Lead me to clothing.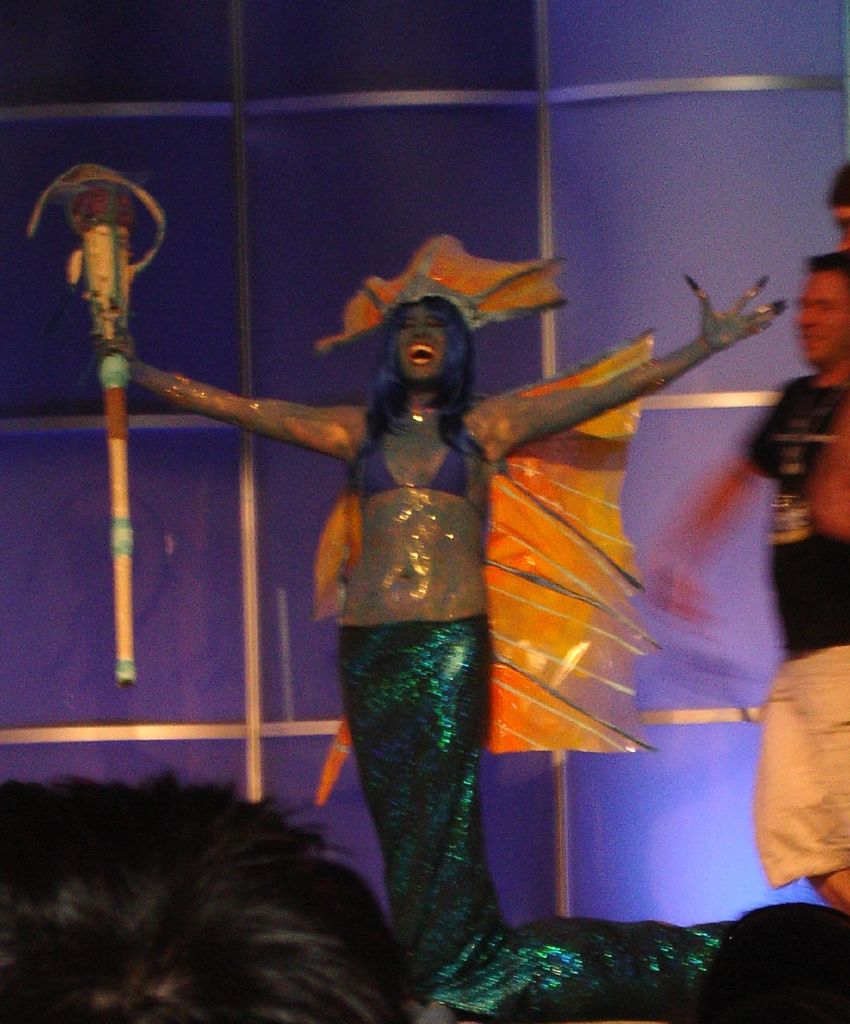
Lead to (x1=743, y1=373, x2=849, y2=882).
